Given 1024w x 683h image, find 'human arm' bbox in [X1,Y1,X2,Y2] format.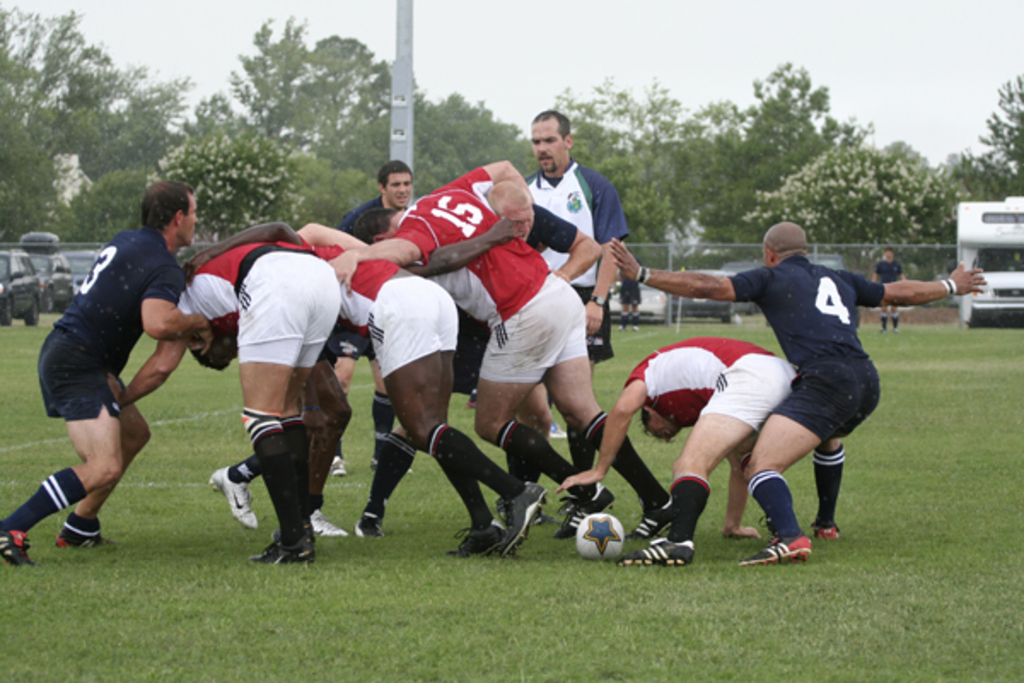
[836,263,983,311].
